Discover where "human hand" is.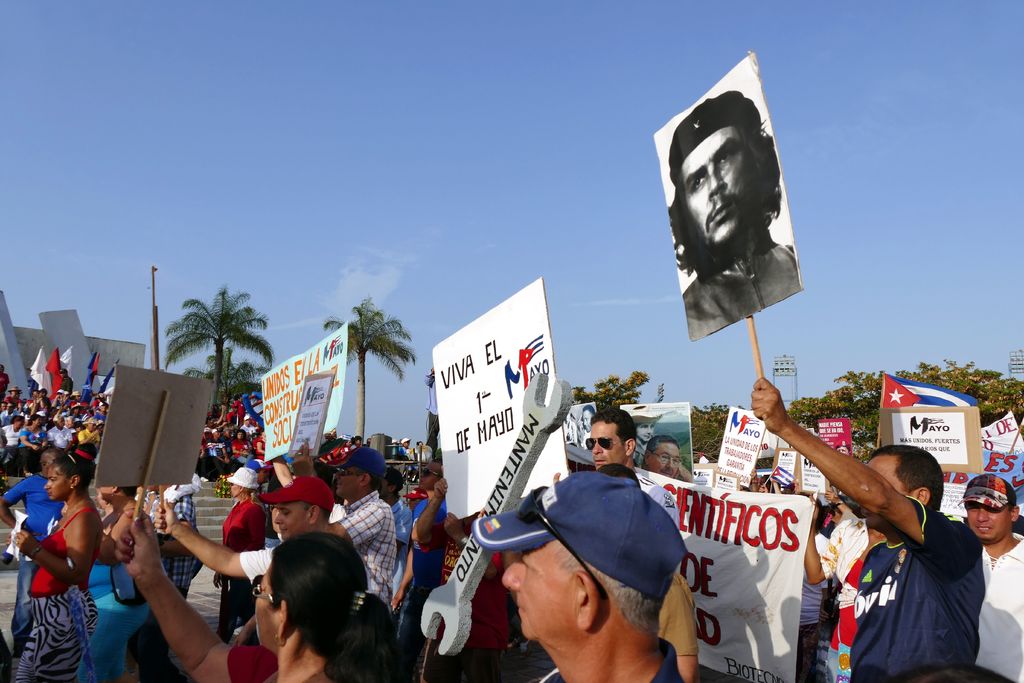
Discovered at x1=259 y1=428 x2=269 y2=441.
